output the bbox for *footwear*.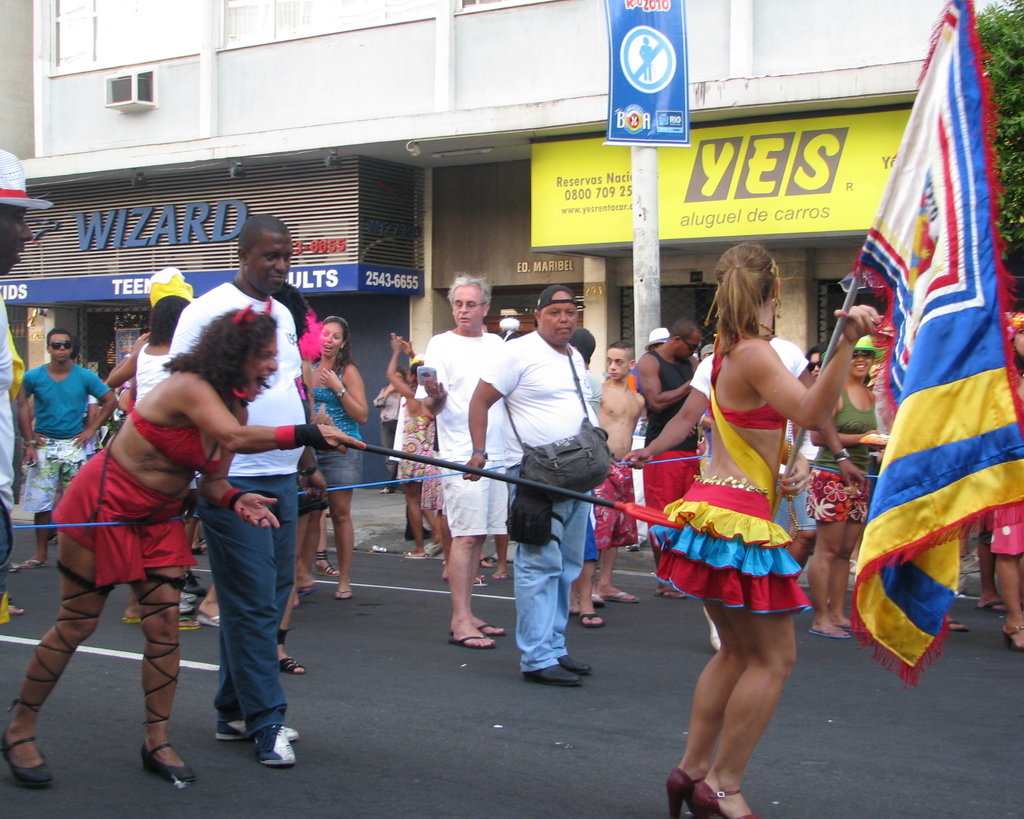
[left=975, top=601, right=1011, bottom=614].
